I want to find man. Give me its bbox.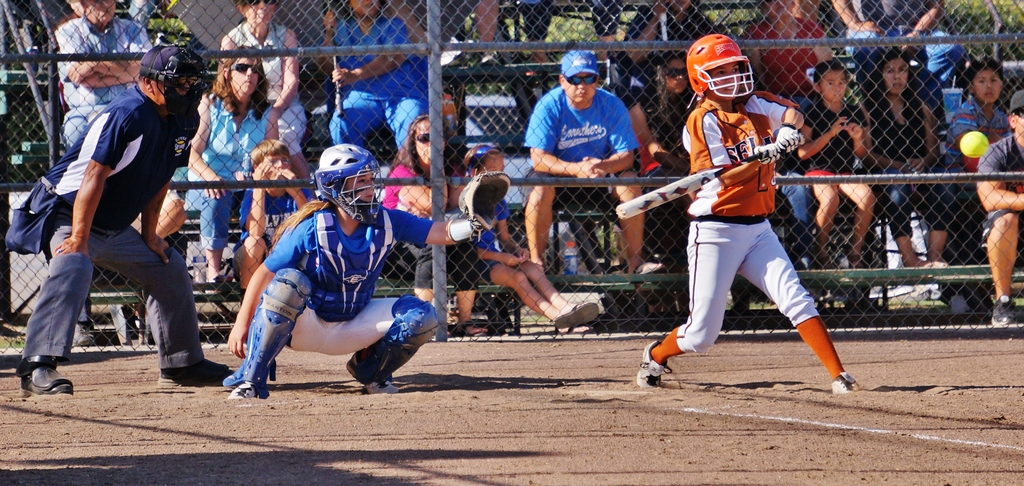
rect(832, 0, 968, 85).
